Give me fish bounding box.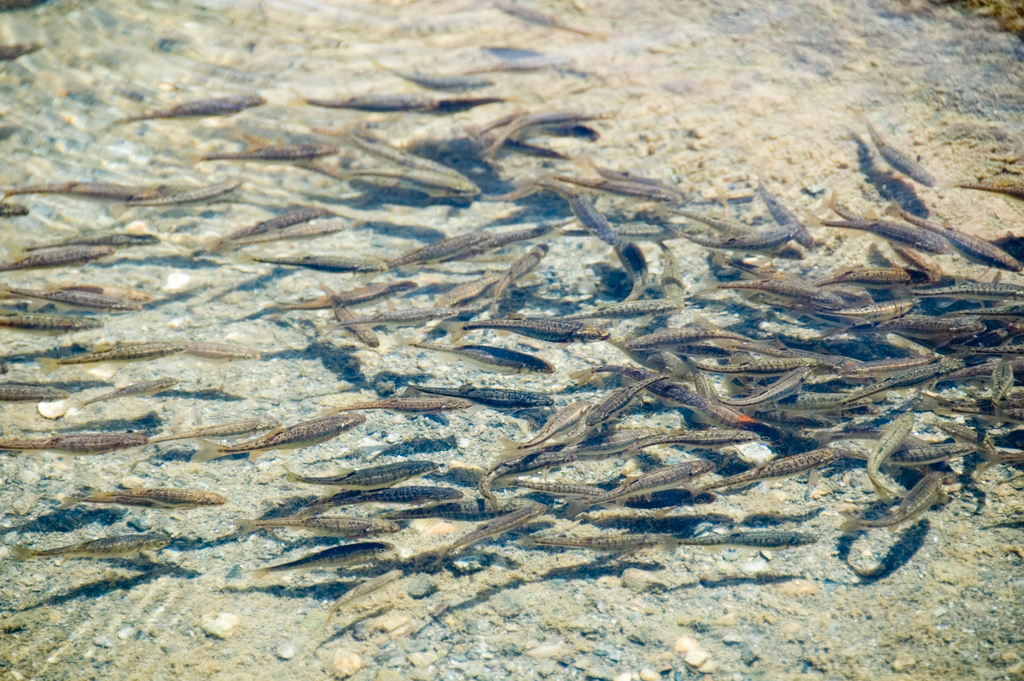
Rect(23, 277, 150, 315).
